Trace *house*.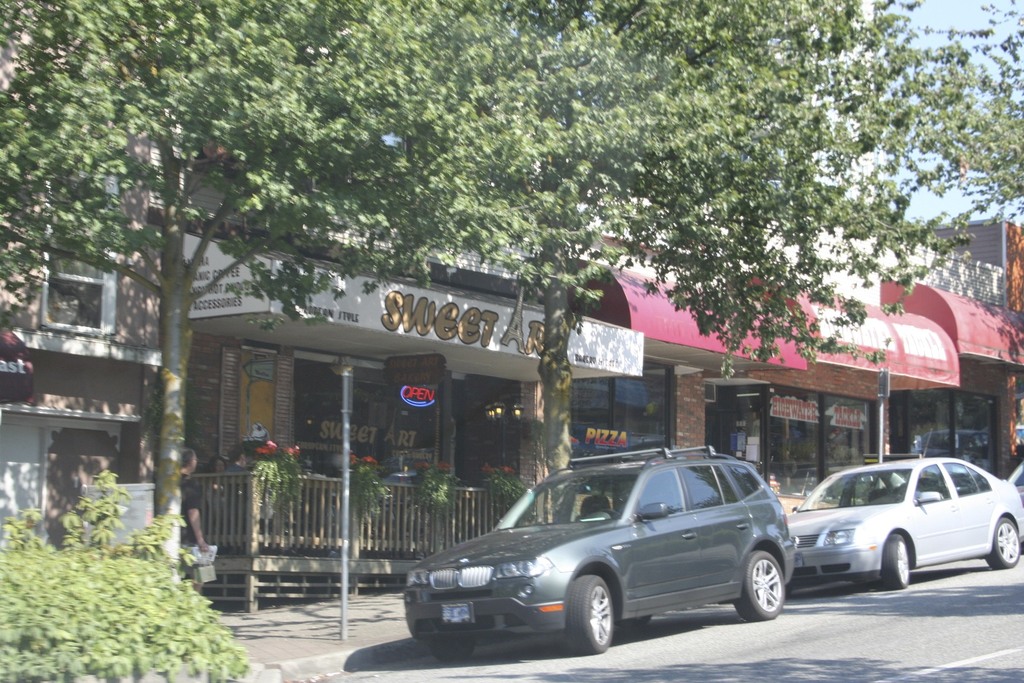
Traced to {"left": 875, "top": 281, "right": 1023, "bottom": 495}.
